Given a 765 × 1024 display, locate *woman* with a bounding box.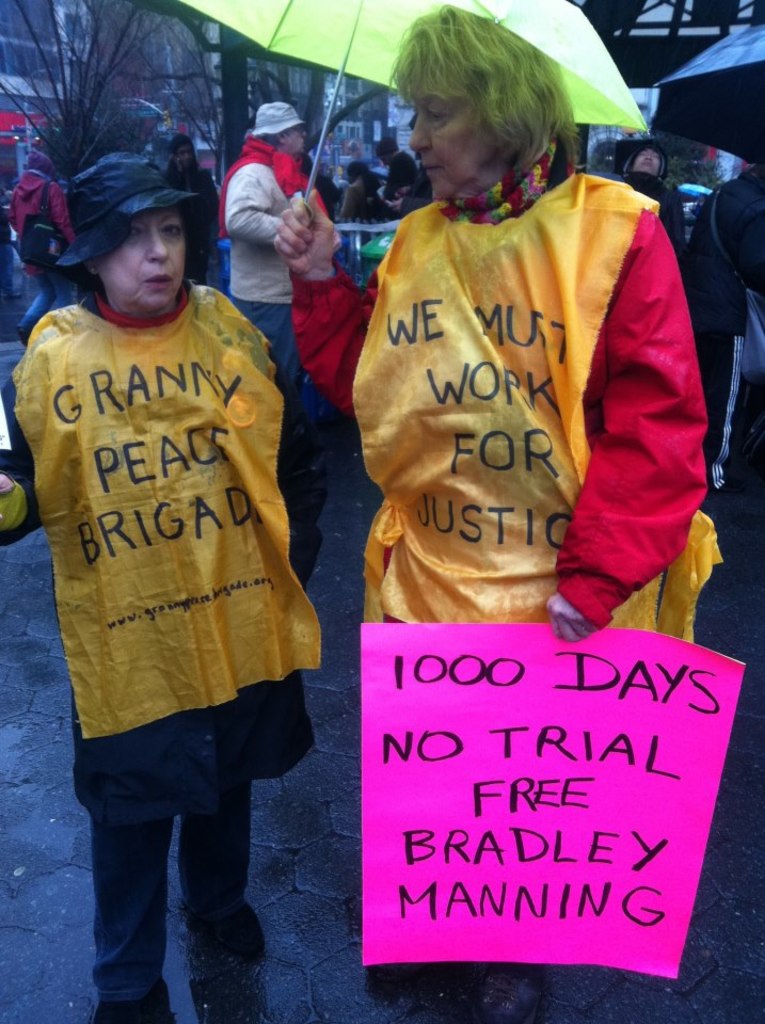
Located: x1=0, y1=149, x2=326, y2=1023.
